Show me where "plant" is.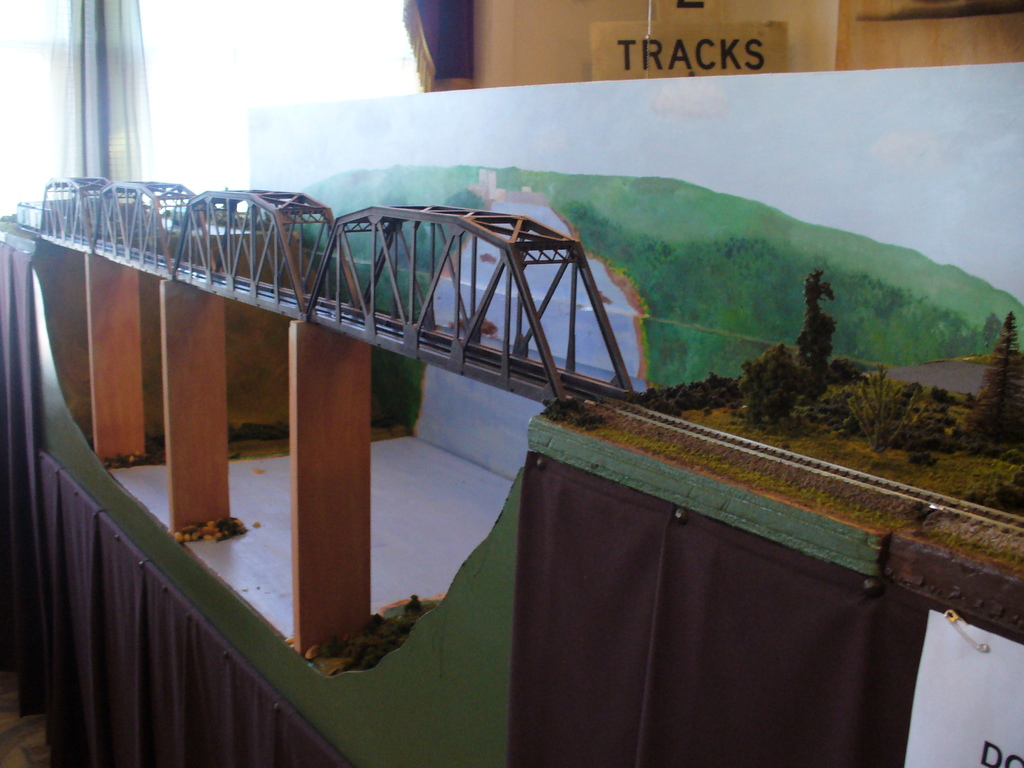
"plant" is at <region>964, 463, 1017, 508</region>.
